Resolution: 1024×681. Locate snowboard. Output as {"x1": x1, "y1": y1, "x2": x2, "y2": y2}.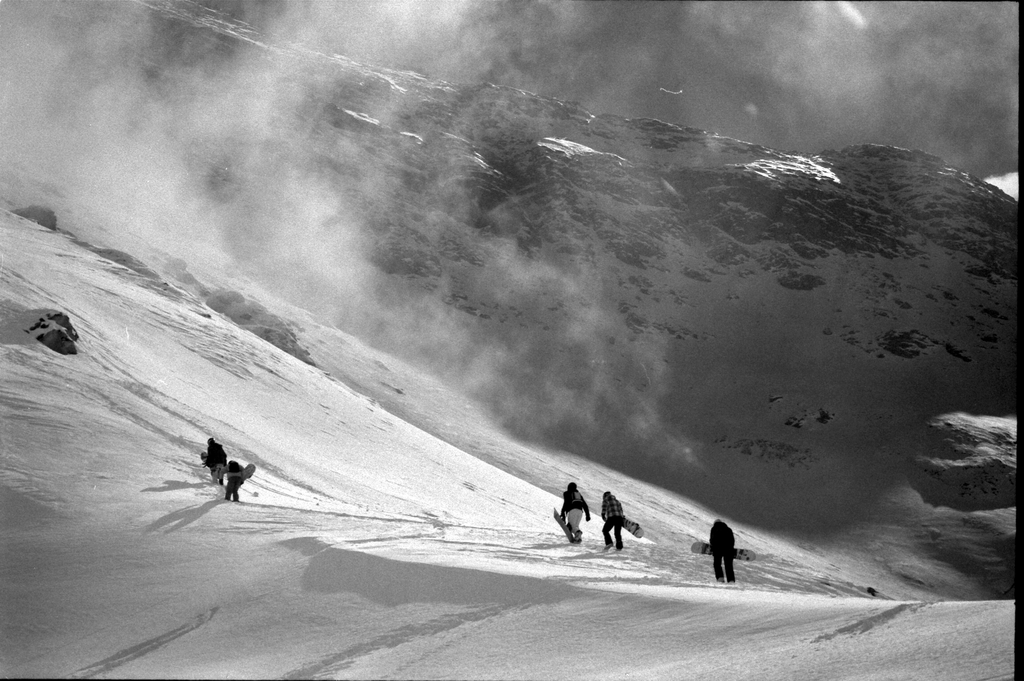
{"x1": 551, "y1": 507, "x2": 573, "y2": 546}.
